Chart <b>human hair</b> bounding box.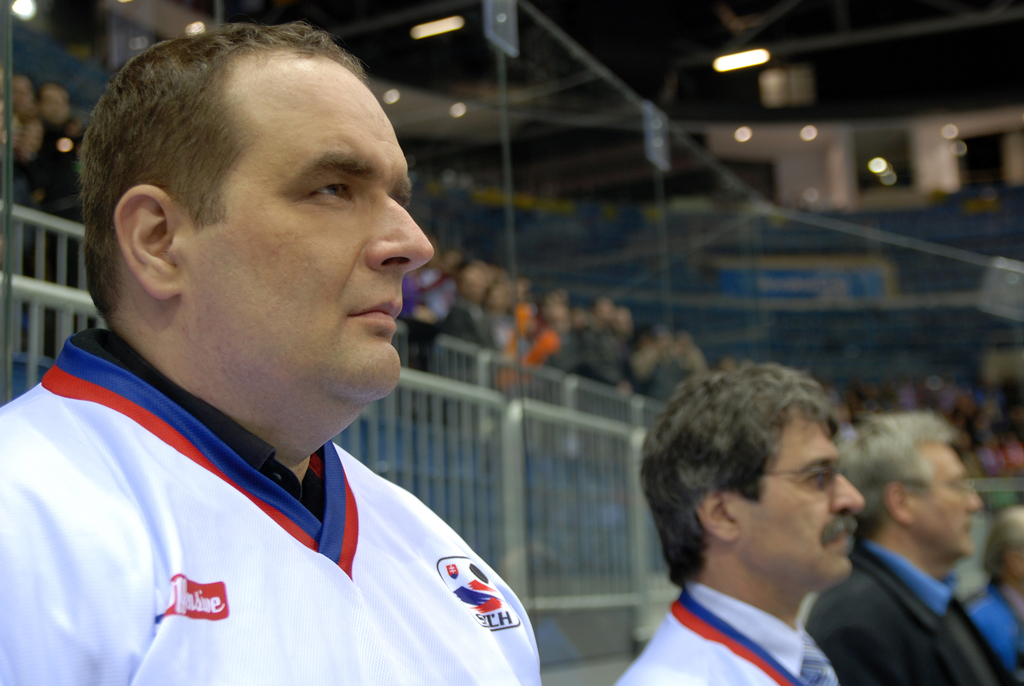
Charted: left=842, top=409, right=967, bottom=546.
